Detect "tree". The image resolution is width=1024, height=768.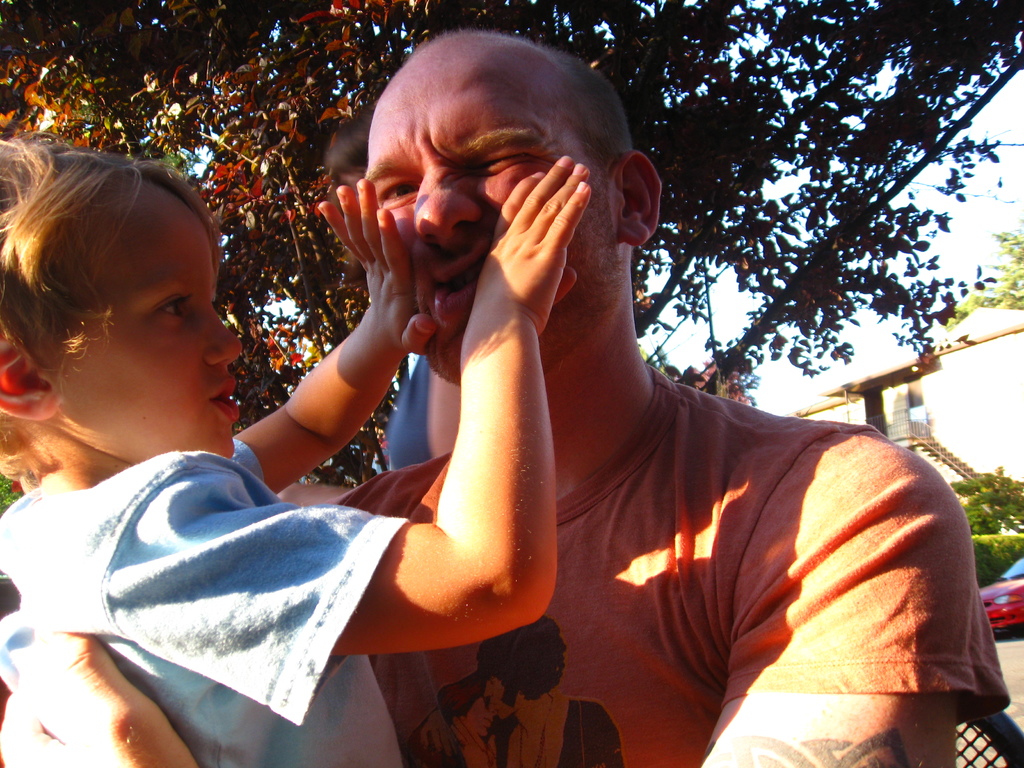
rect(0, 0, 1023, 507).
